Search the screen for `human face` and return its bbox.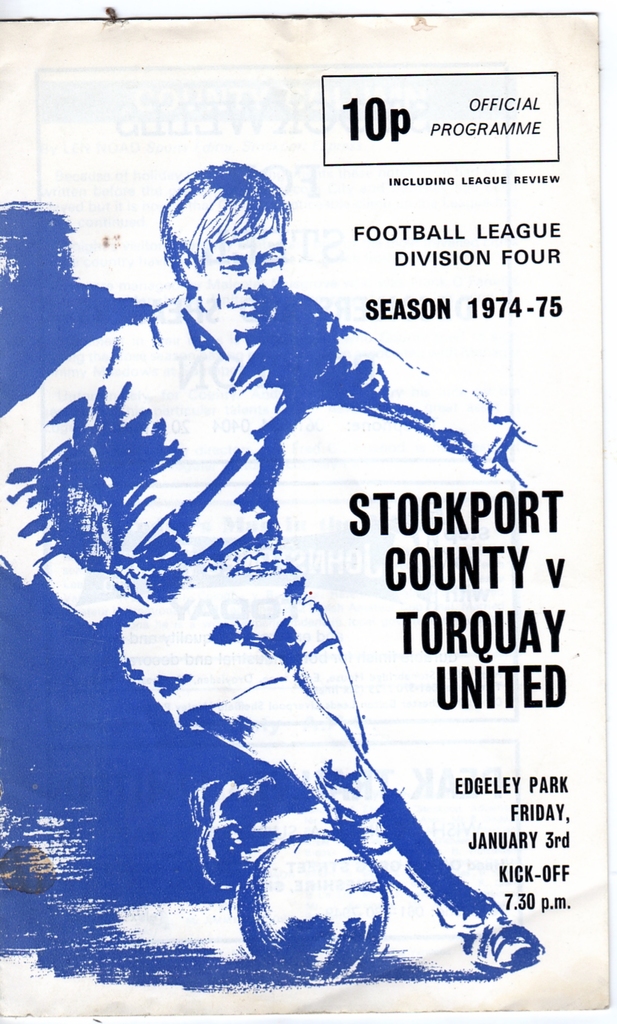
Found: bbox=[198, 238, 282, 330].
